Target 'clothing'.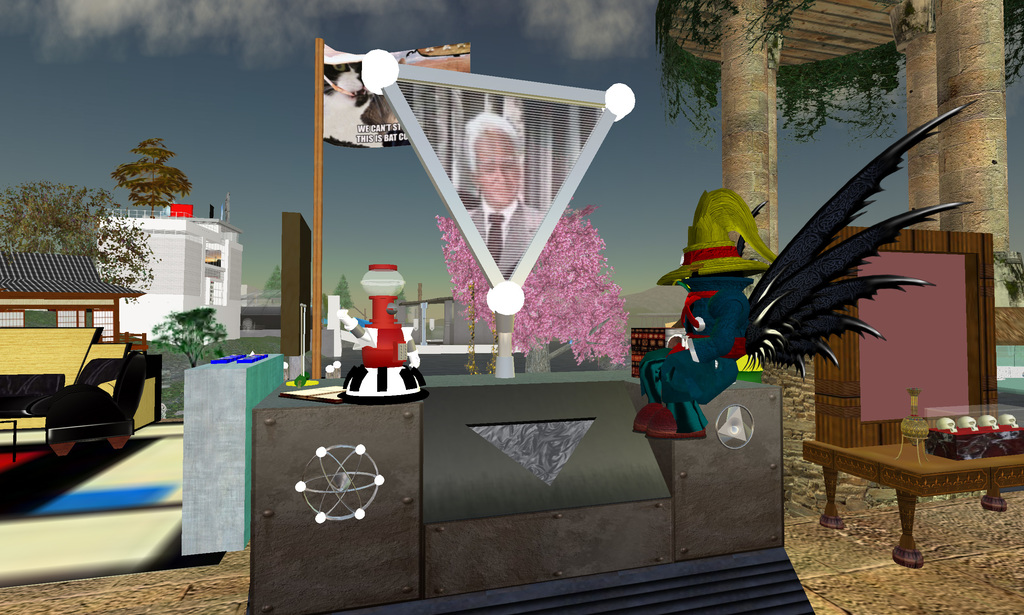
Target region: bbox=(636, 277, 756, 438).
